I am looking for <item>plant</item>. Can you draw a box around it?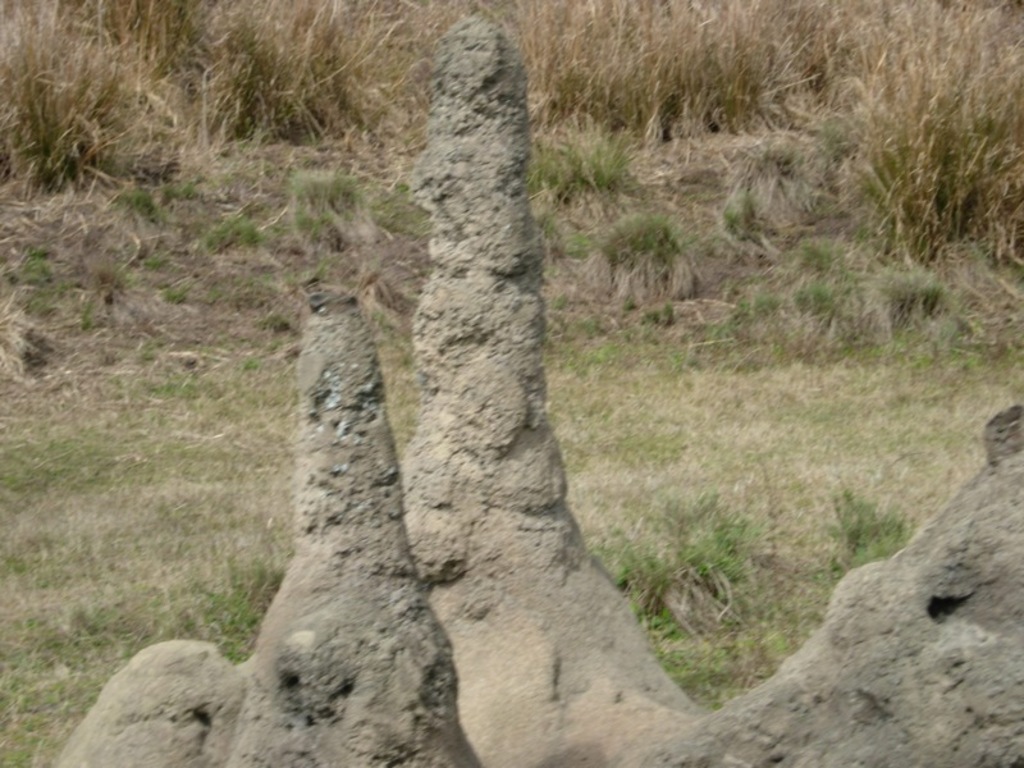
Sure, the bounding box is bbox=(288, 165, 351, 261).
